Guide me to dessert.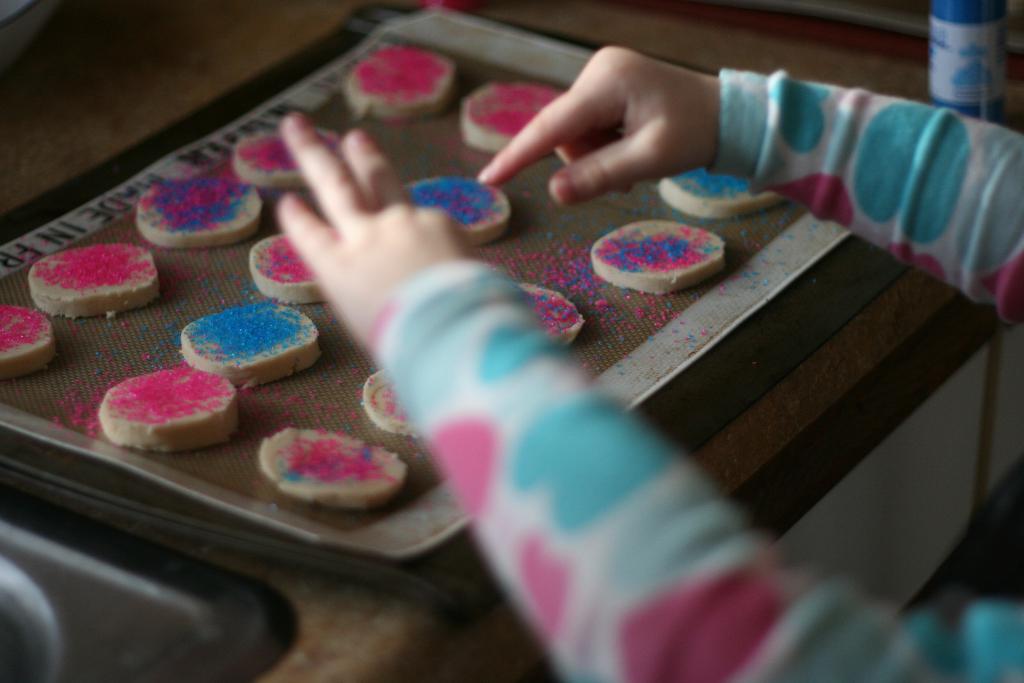
Guidance: 337,45,453,119.
